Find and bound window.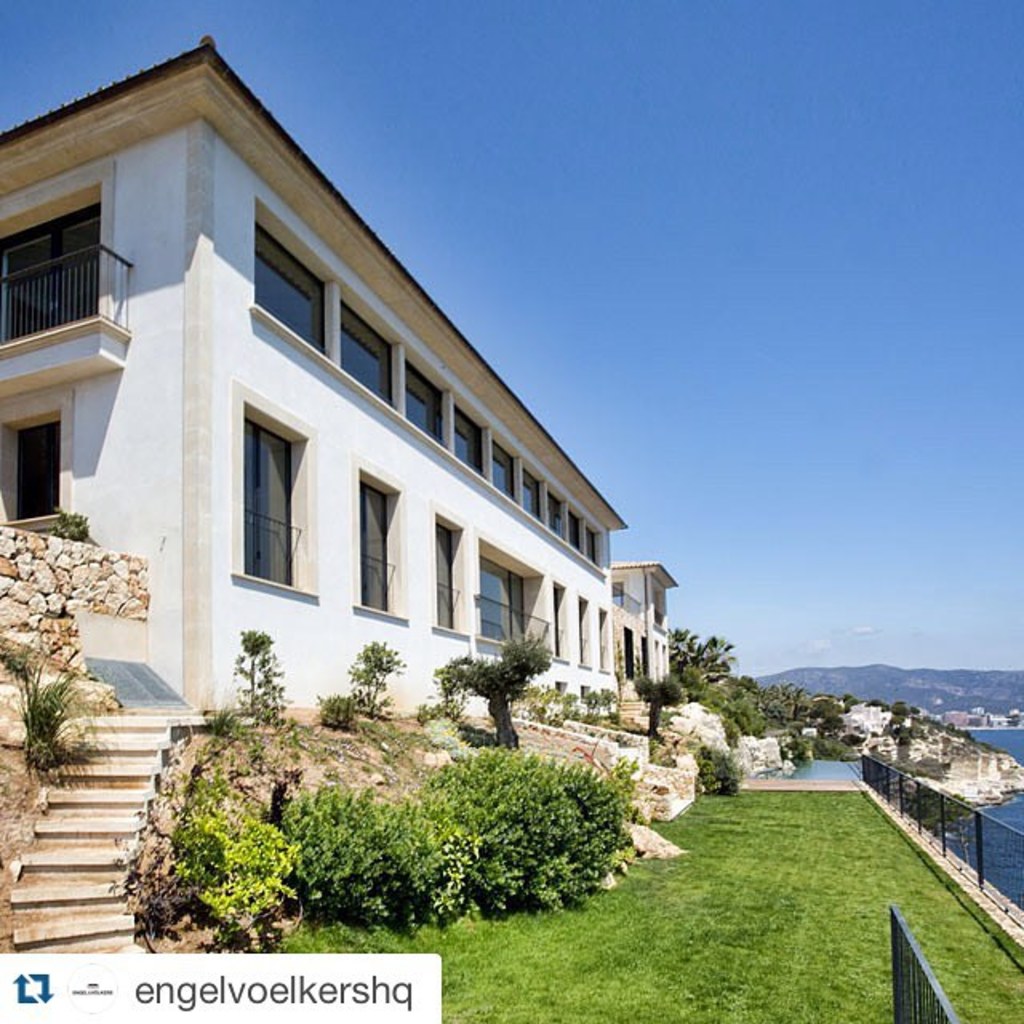
Bound: Rect(619, 624, 635, 691).
